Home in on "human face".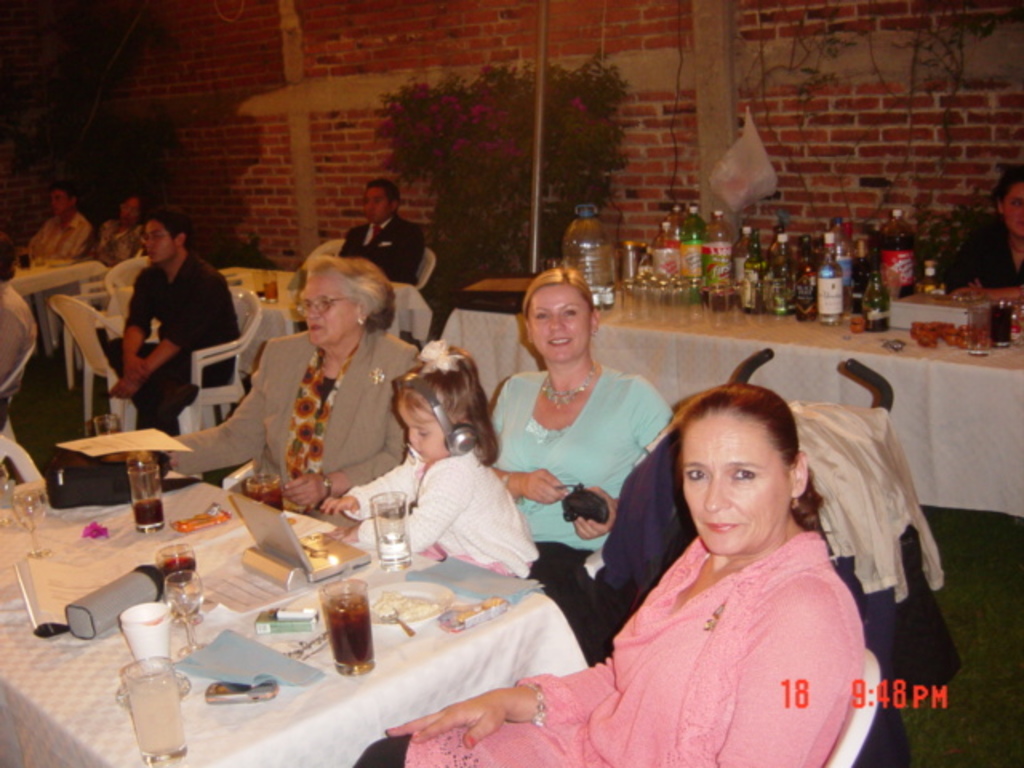
Homed in at bbox(138, 218, 179, 264).
